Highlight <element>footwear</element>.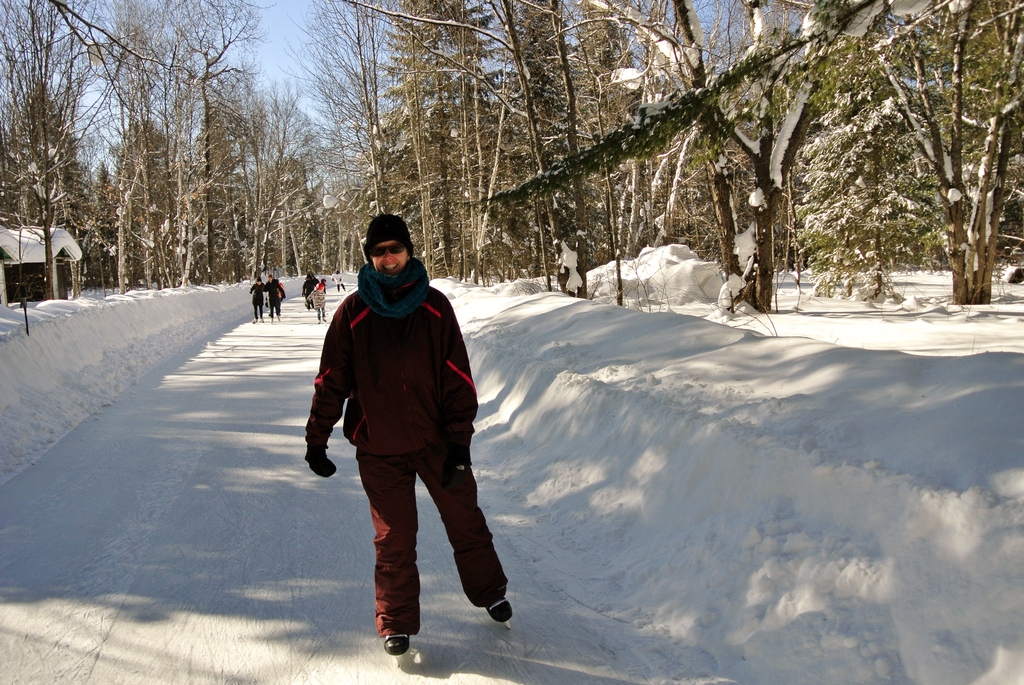
Highlighted region: (left=380, top=632, right=409, bottom=658).
